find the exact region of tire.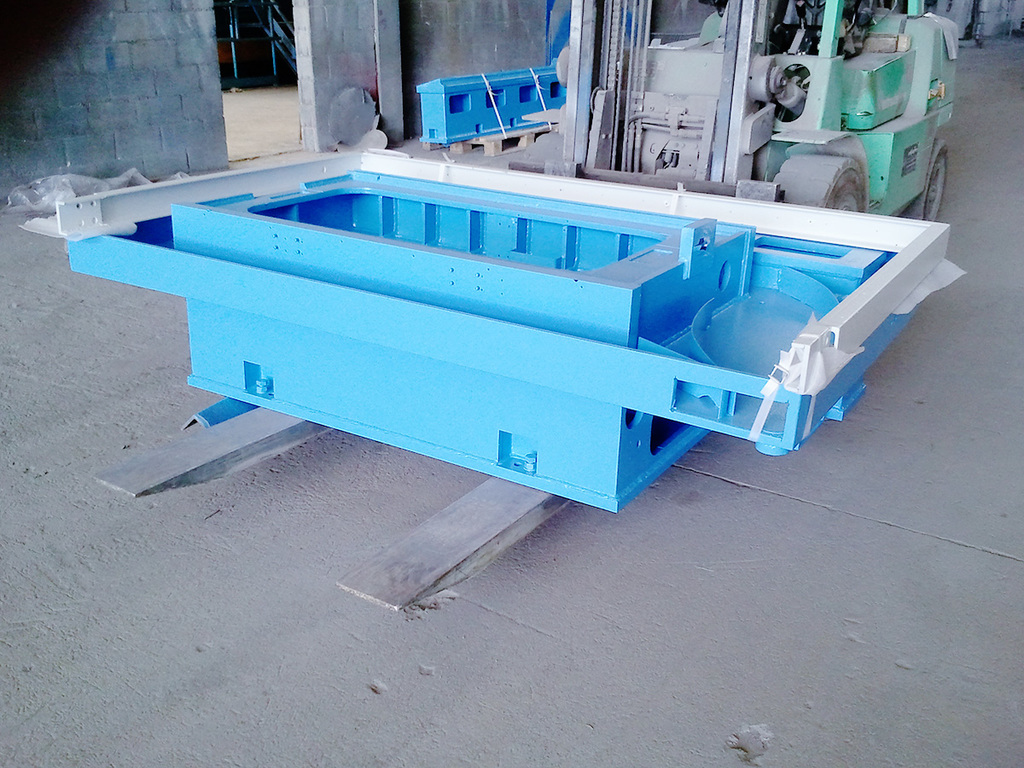
Exact region: 773,154,866,211.
